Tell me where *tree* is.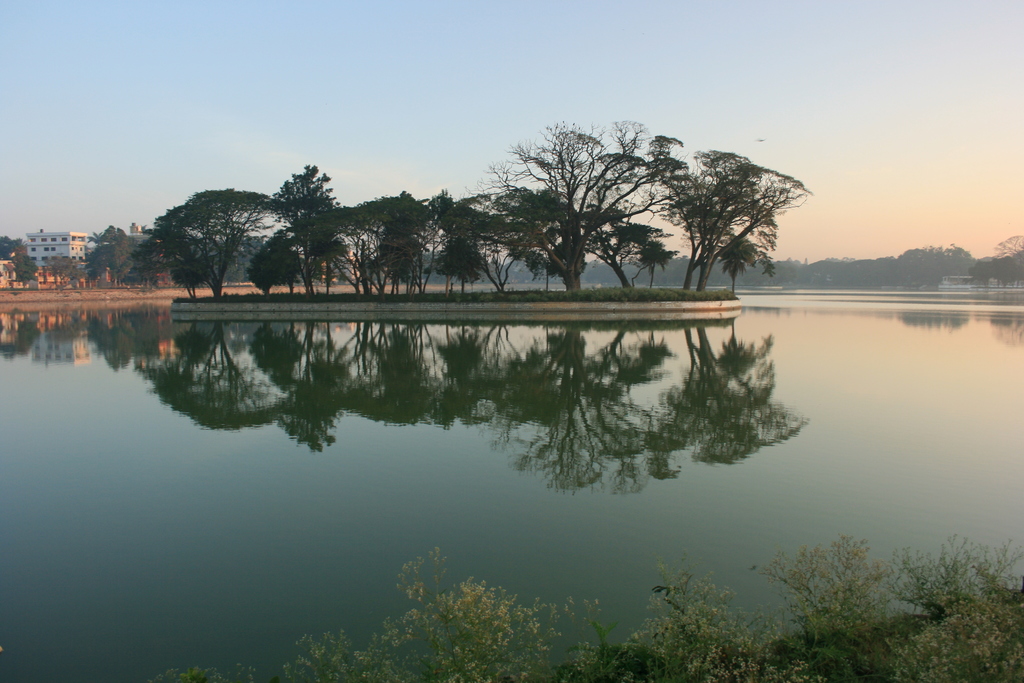
*tree* is at [left=239, top=231, right=309, bottom=290].
